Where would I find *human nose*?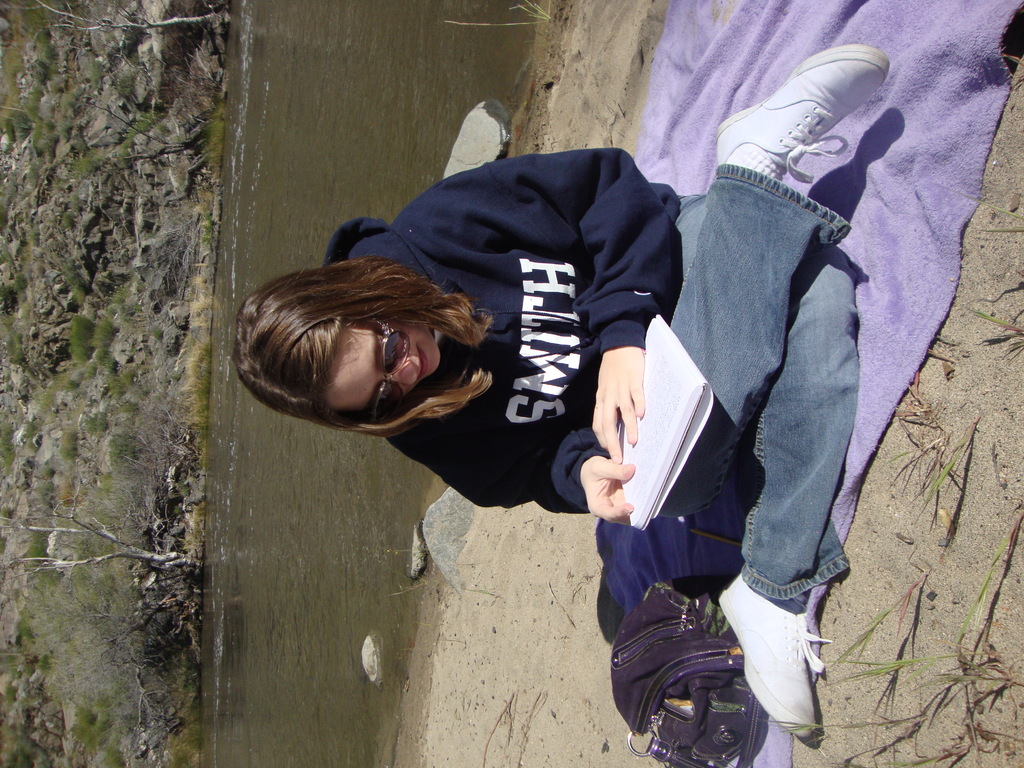
At <bbox>380, 361, 416, 385</bbox>.
